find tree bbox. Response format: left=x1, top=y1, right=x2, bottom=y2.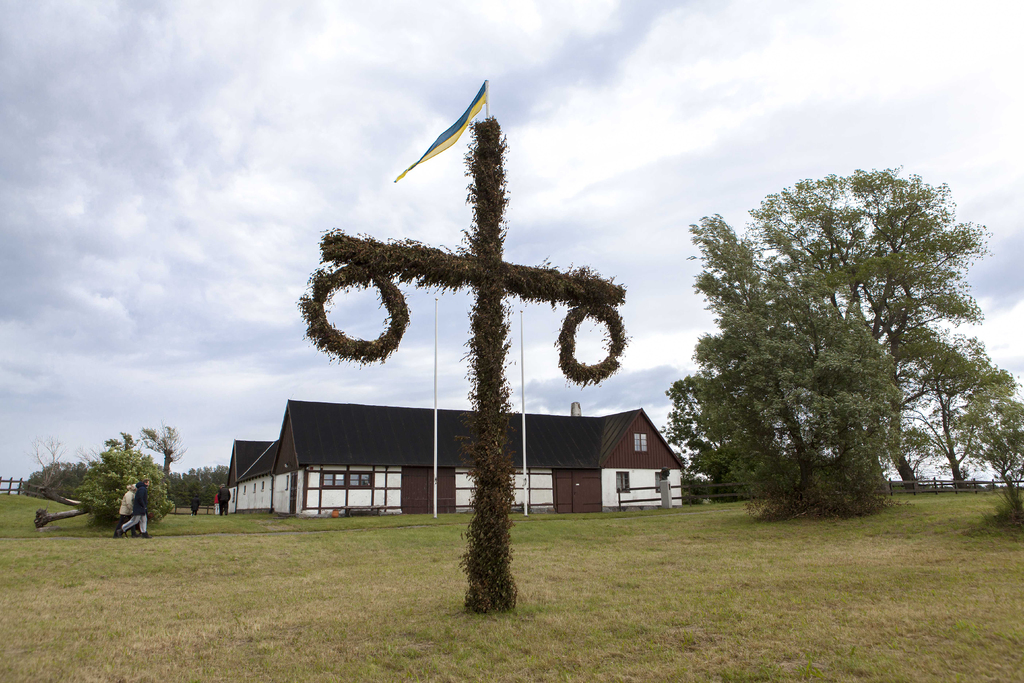
left=908, top=340, right=967, bottom=491.
